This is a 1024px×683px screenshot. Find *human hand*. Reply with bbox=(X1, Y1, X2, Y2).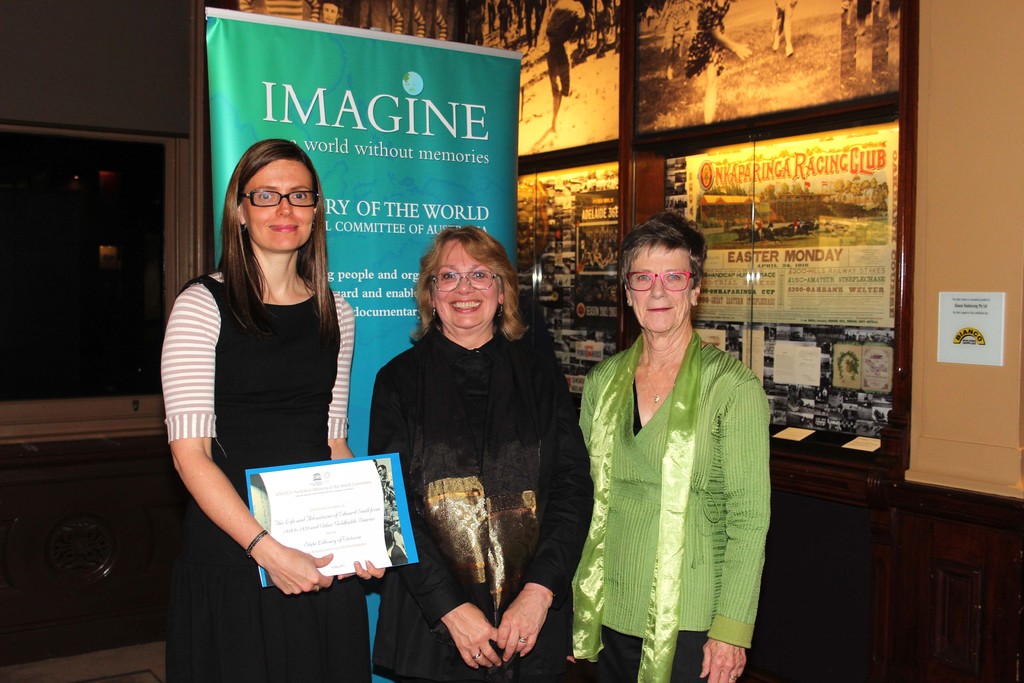
bbox=(698, 634, 749, 682).
